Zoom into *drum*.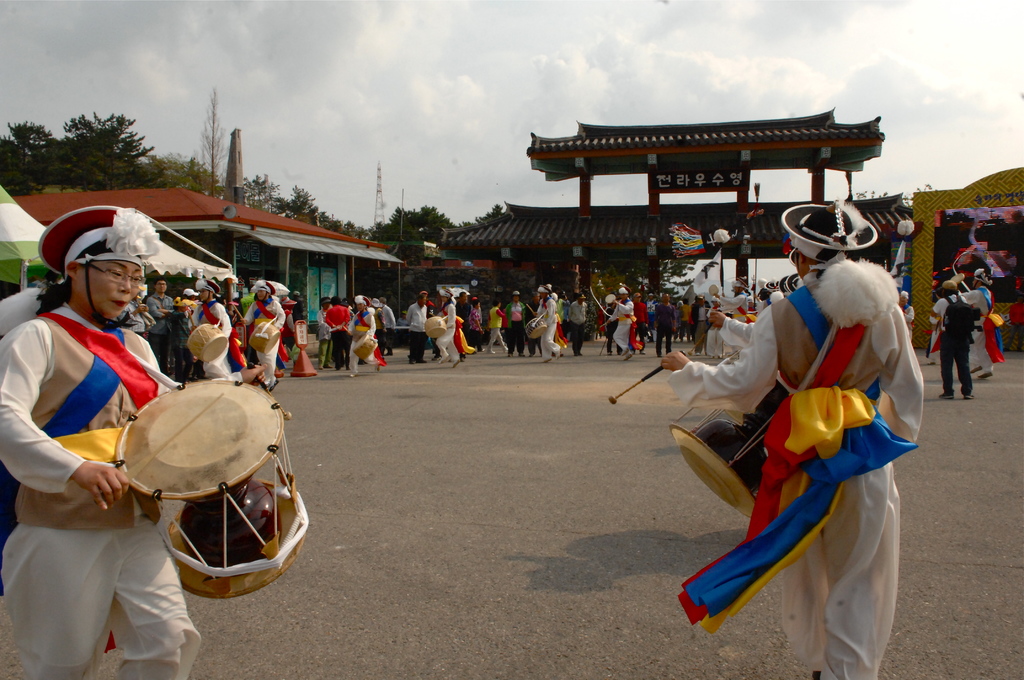
Zoom target: {"left": 423, "top": 316, "right": 449, "bottom": 339}.
